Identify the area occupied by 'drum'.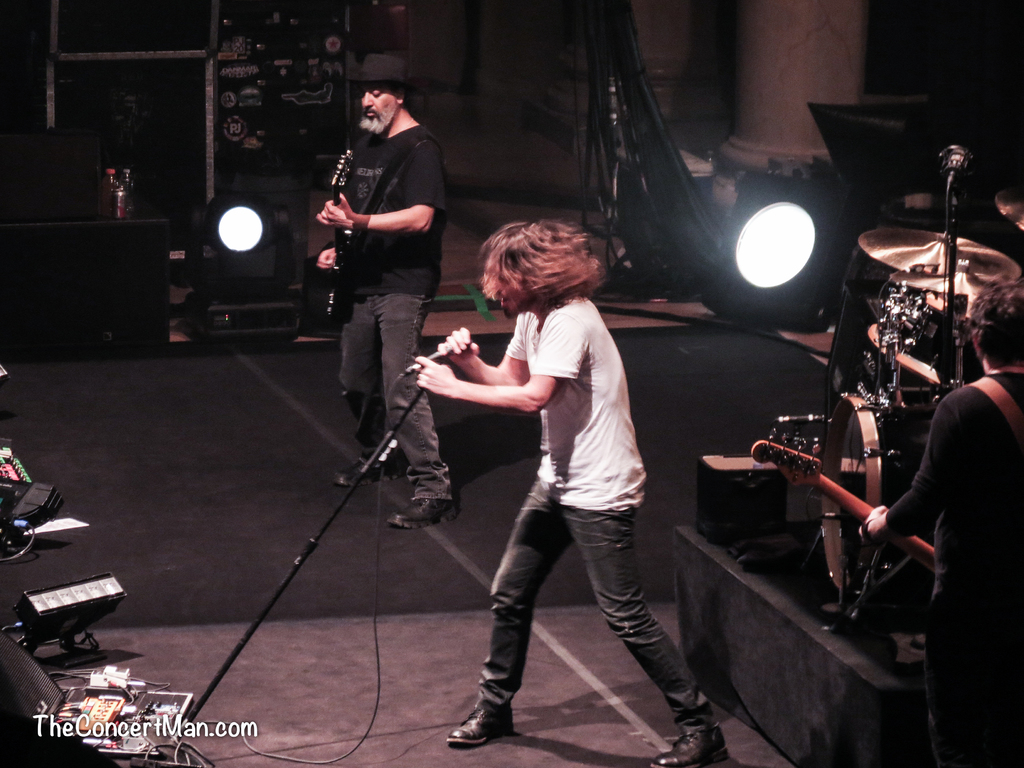
Area: <box>822,393,937,608</box>.
